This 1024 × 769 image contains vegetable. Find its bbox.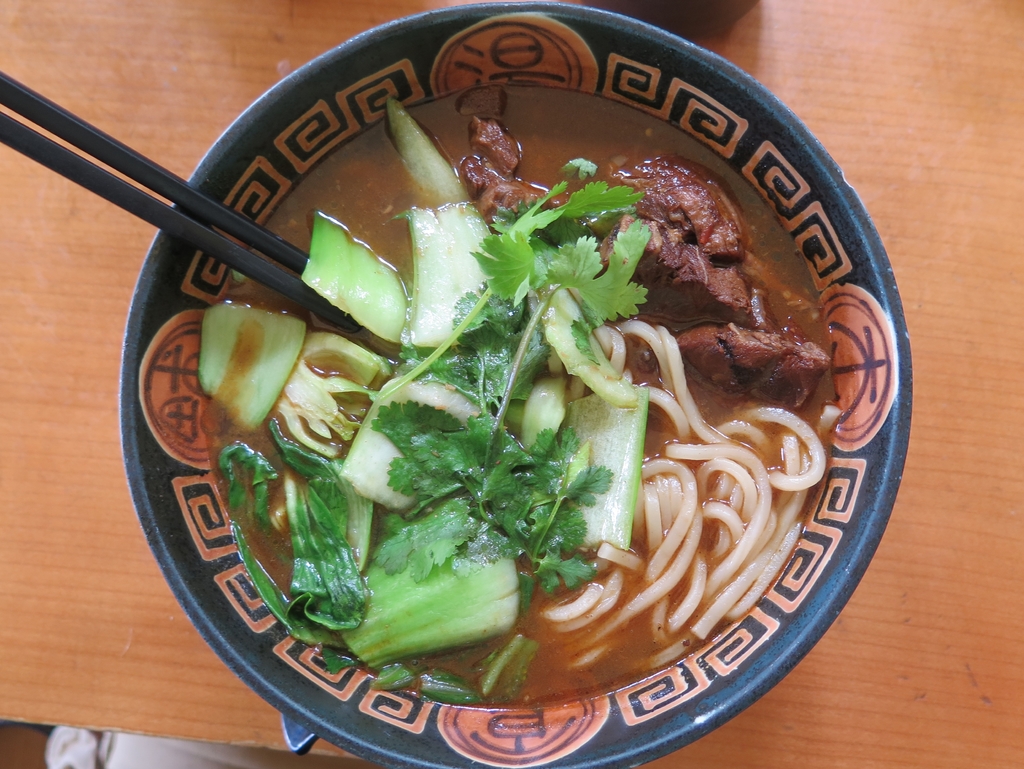
(x1=188, y1=91, x2=645, y2=704).
